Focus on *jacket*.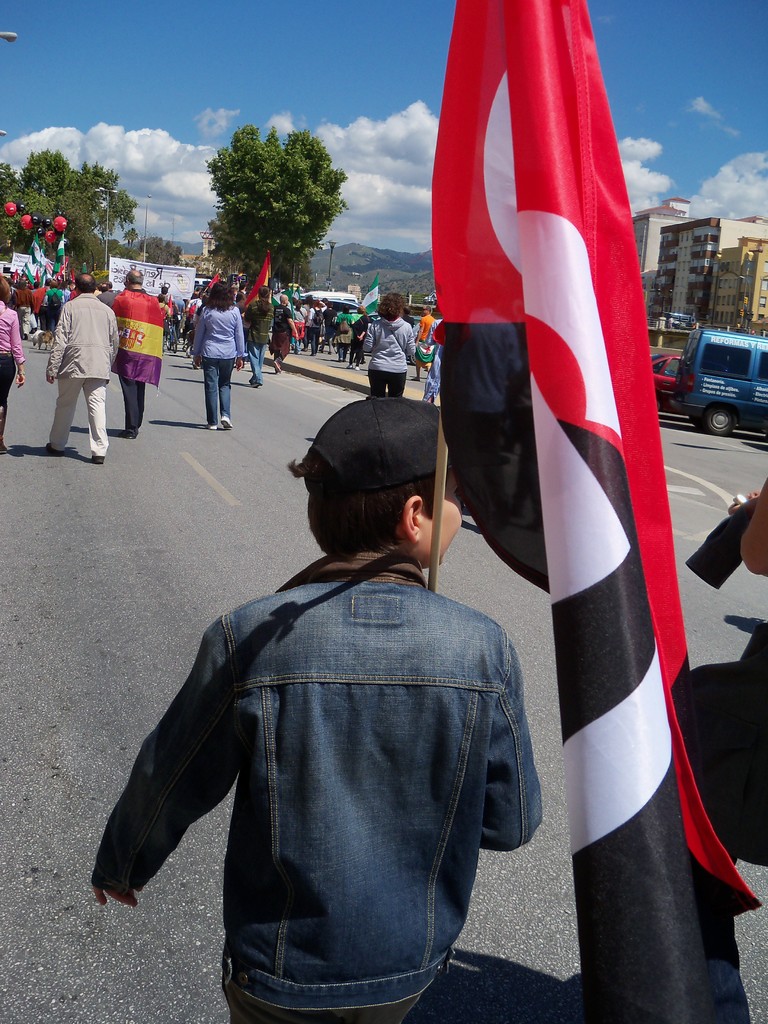
Focused at 186,301,247,361.
